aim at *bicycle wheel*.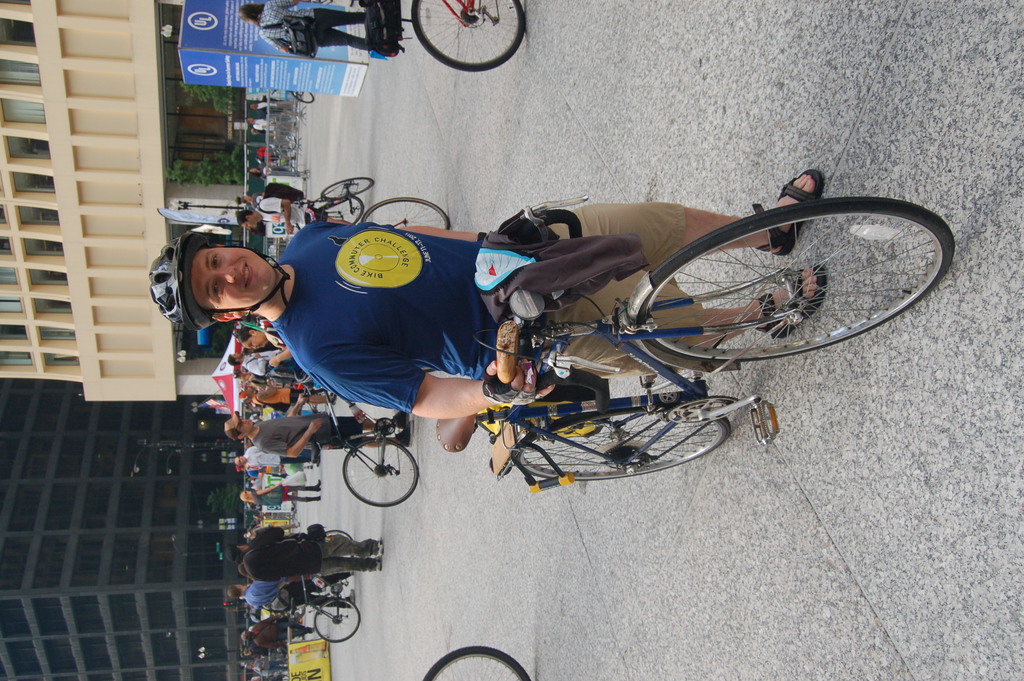
Aimed at x1=319 y1=179 x2=376 y2=205.
